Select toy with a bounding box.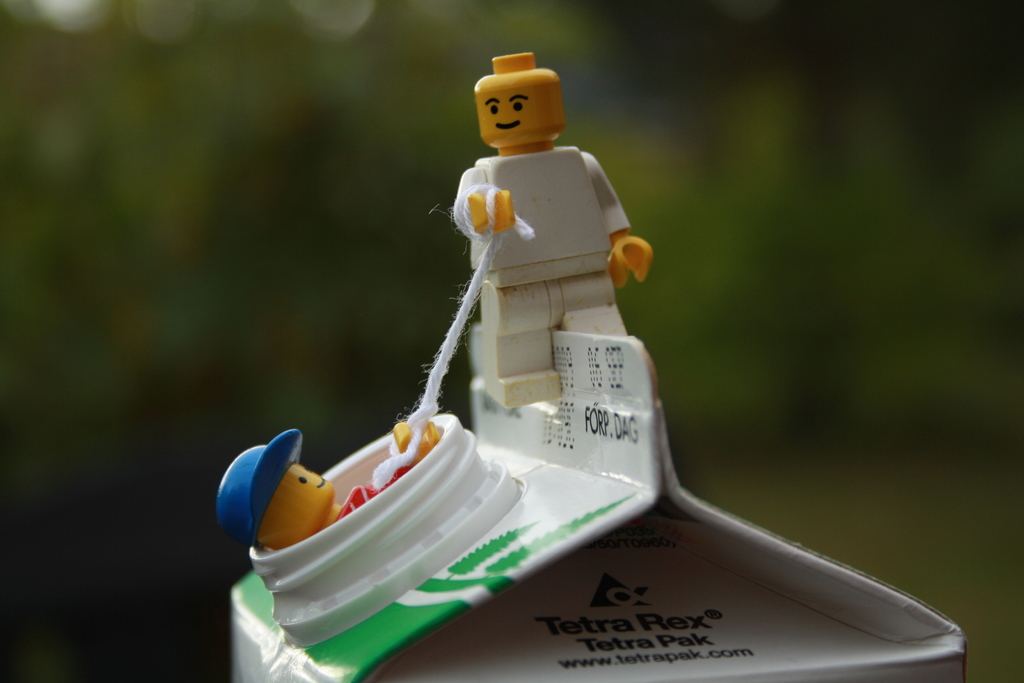
box(449, 40, 654, 411).
